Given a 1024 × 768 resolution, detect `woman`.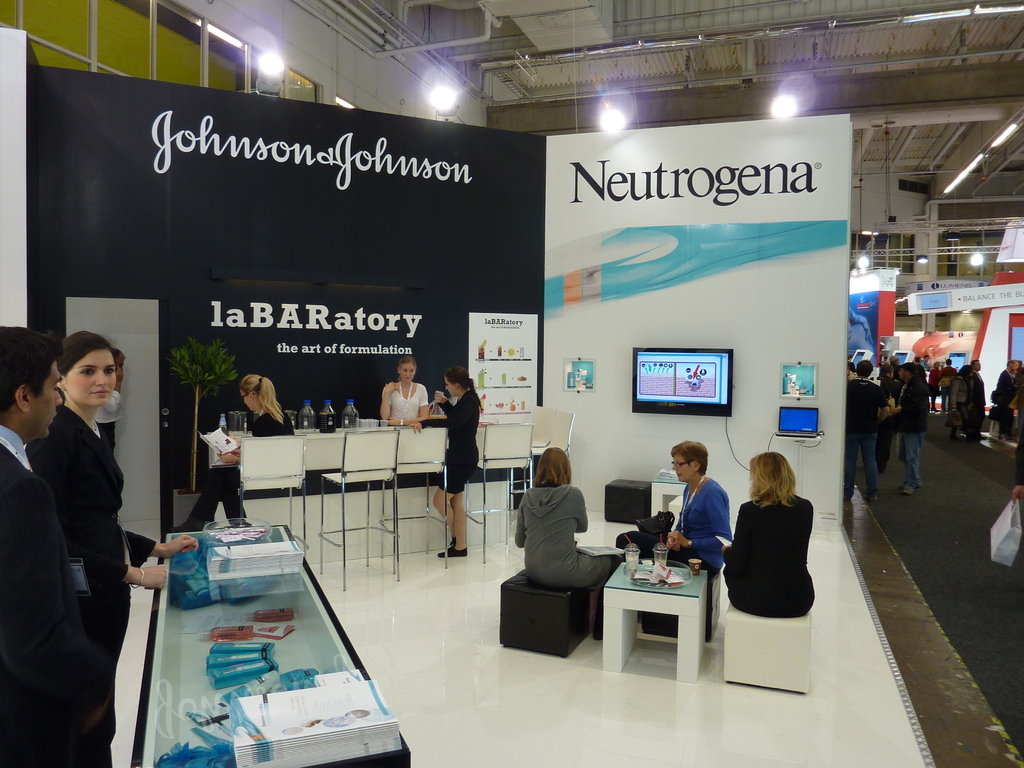
[left=947, top=365, right=981, bottom=444].
